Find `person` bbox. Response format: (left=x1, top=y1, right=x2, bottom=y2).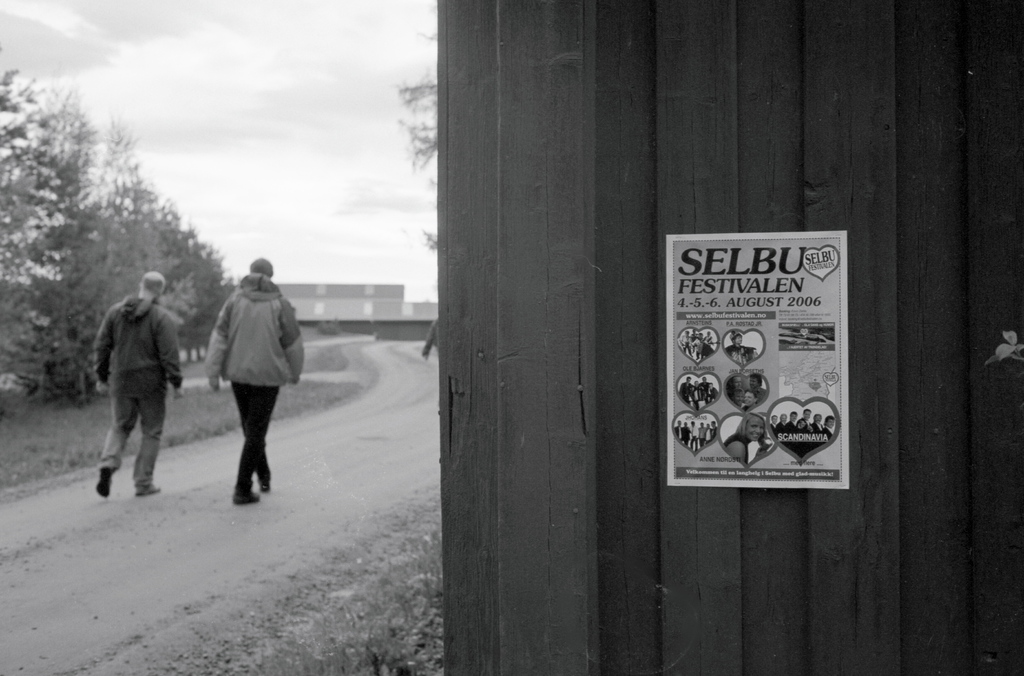
(left=749, top=375, right=766, bottom=403).
